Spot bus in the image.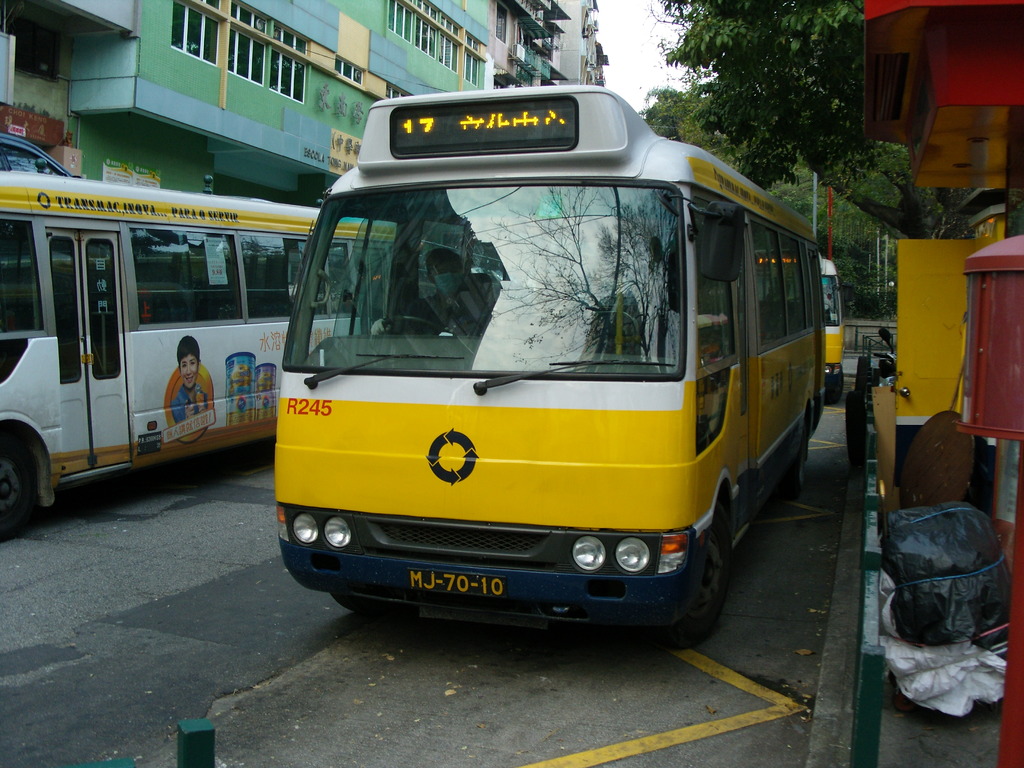
bus found at {"left": 0, "top": 183, "right": 399, "bottom": 535}.
